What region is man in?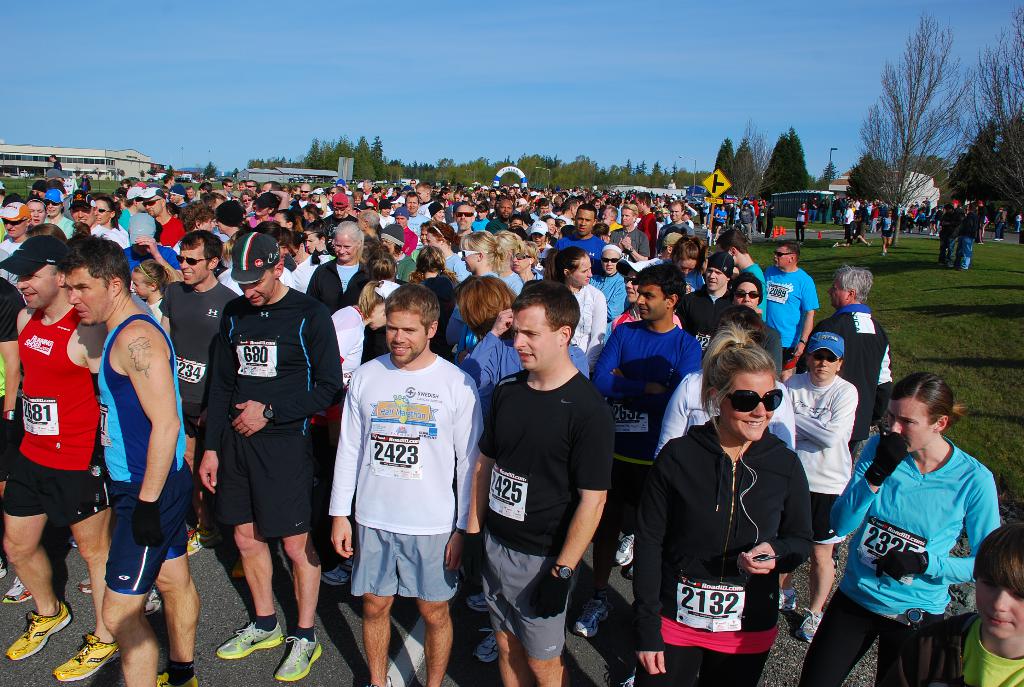
[772, 324, 869, 630].
